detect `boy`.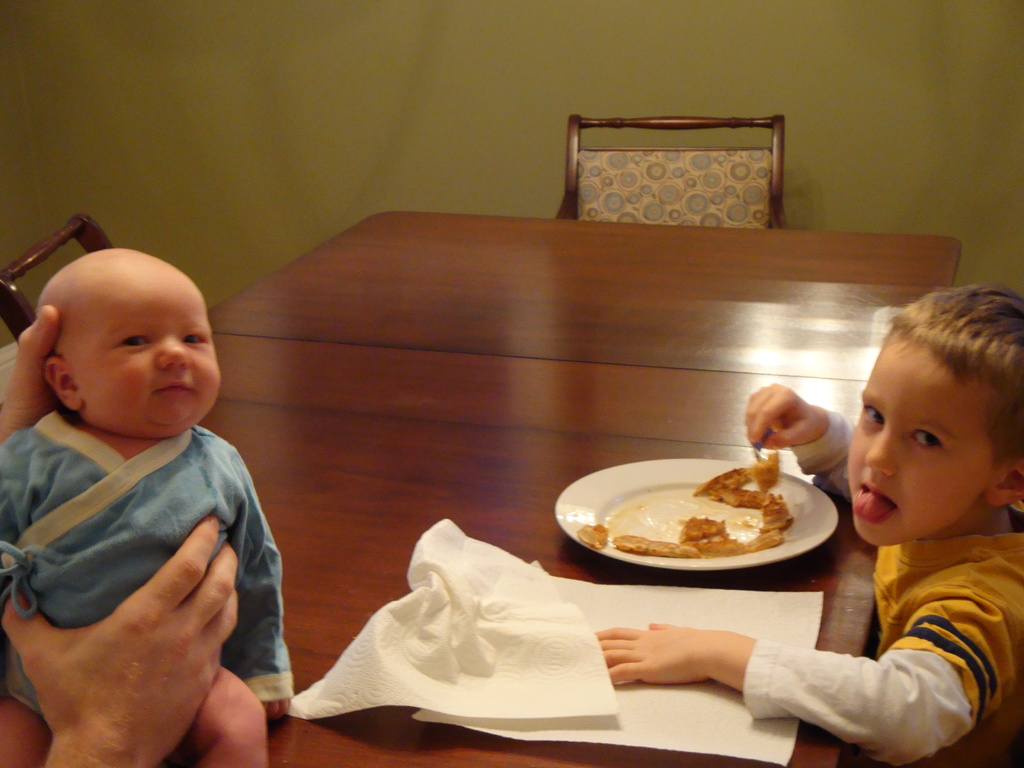
Detected at <bbox>4, 230, 297, 722</bbox>.
